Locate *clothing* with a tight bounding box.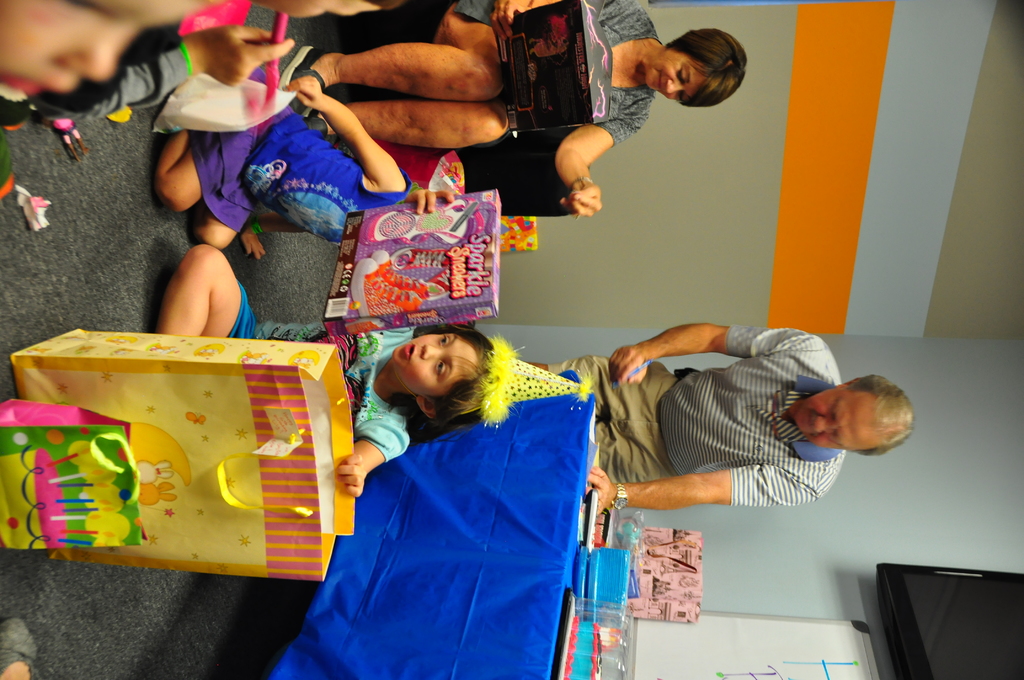
rect(455, 0, 657, 152).
